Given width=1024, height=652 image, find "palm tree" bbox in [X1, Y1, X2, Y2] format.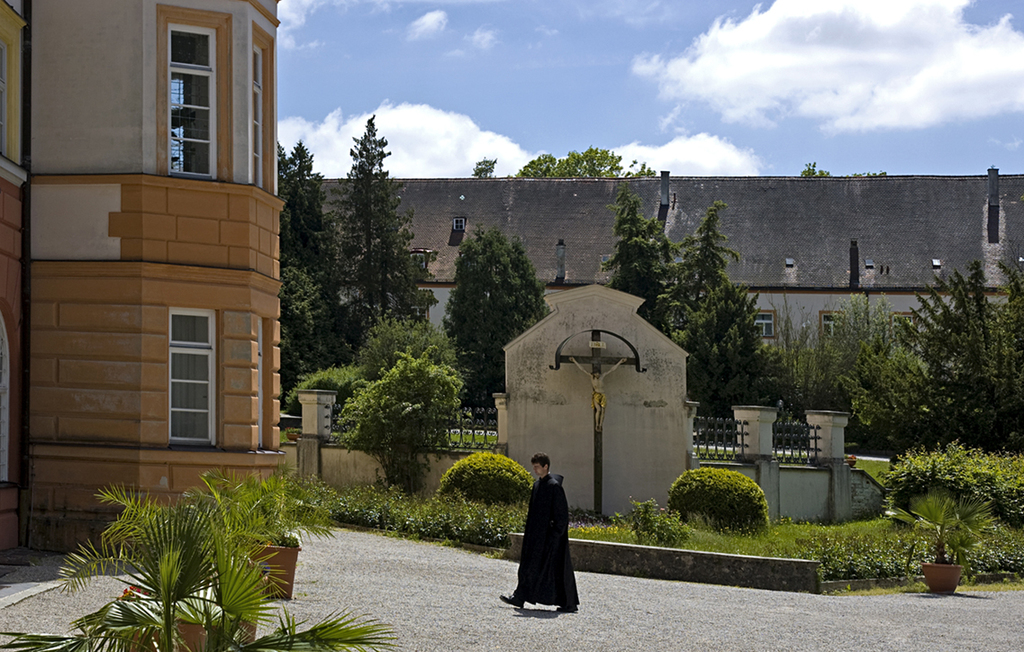
[60, 475, 394, 651].
